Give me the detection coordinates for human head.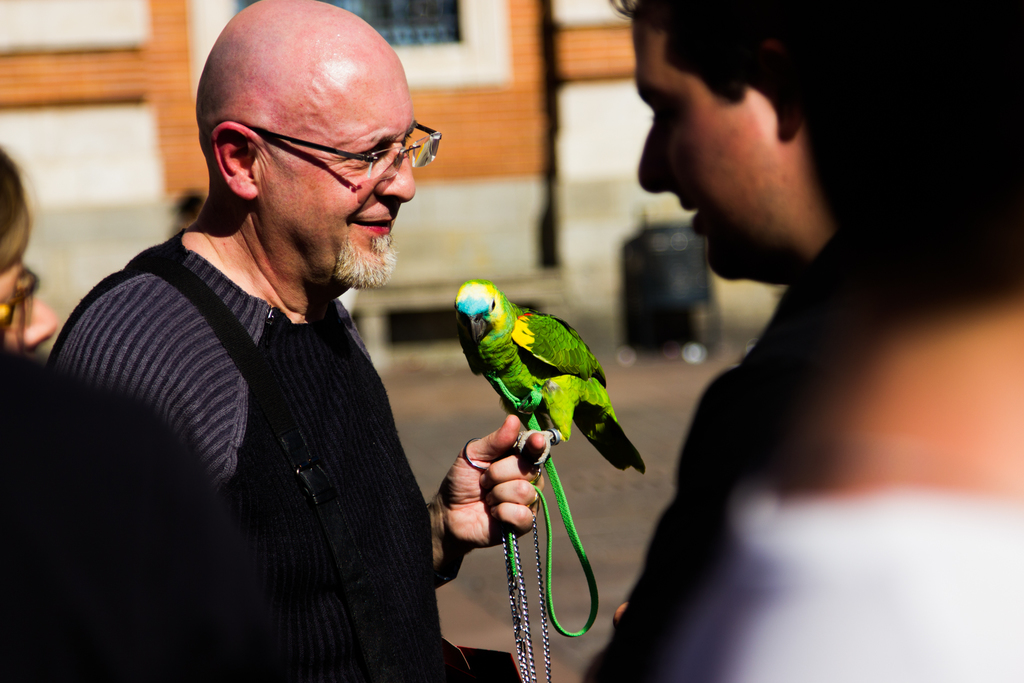
(600,0,844,283).
